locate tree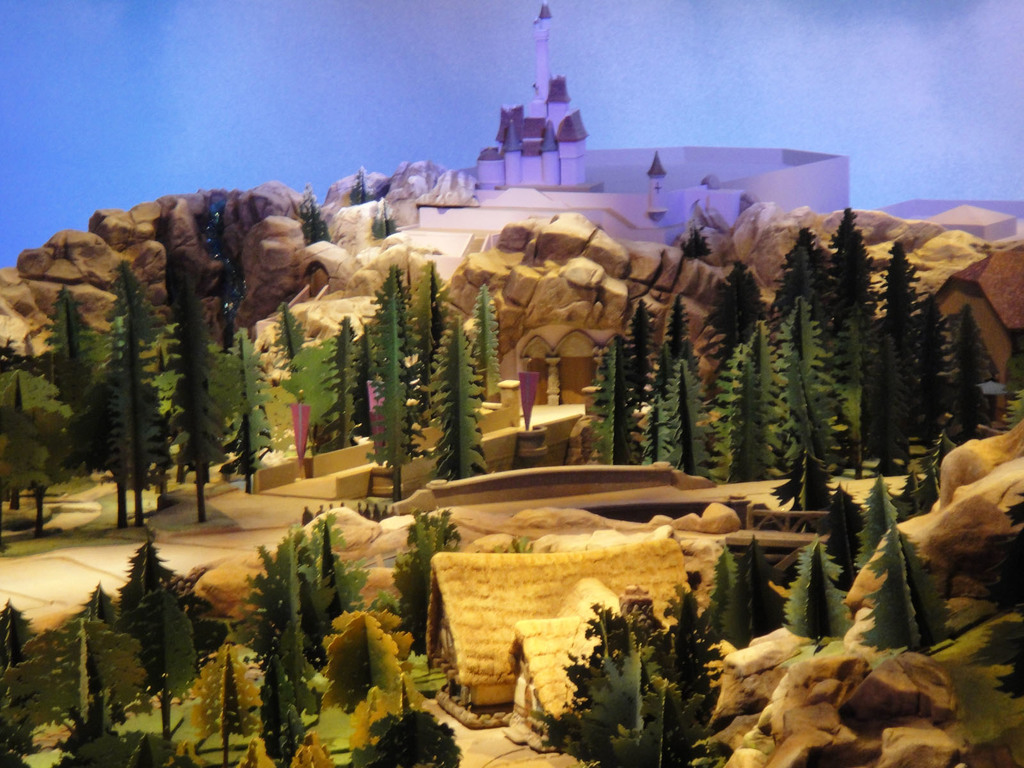
[x1=302, y1=191, x2=333, y2=245]
